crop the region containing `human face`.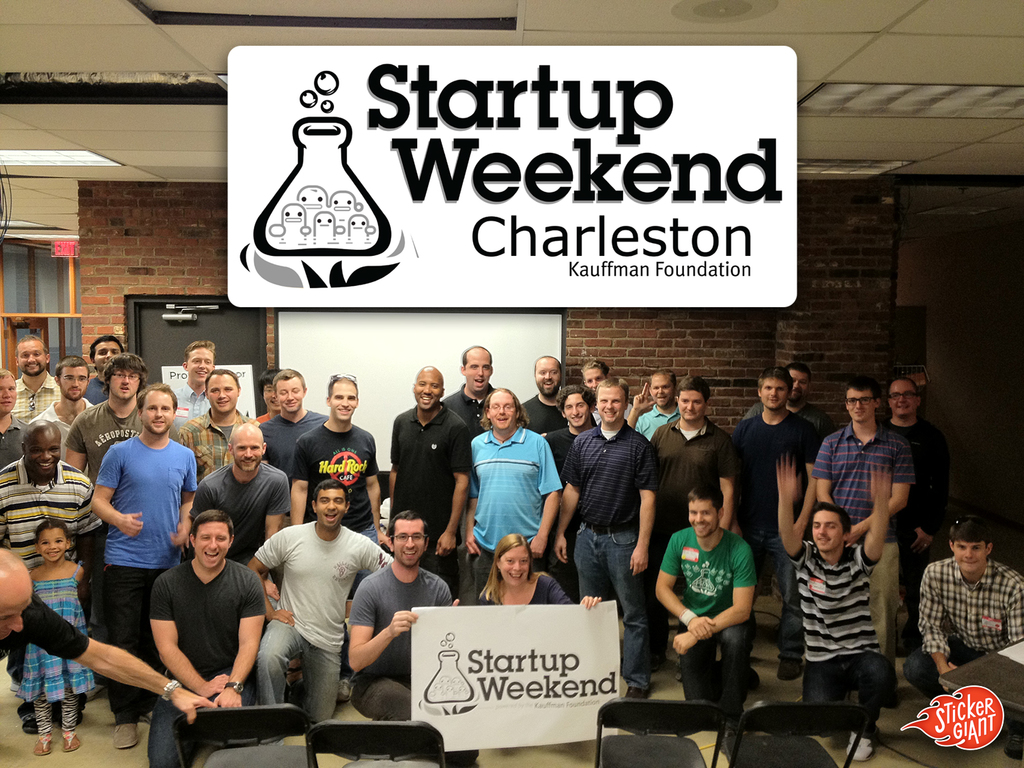
Crop region: {"x1": 395, "y1": 518, "x2": 424, "y2": 567}.
